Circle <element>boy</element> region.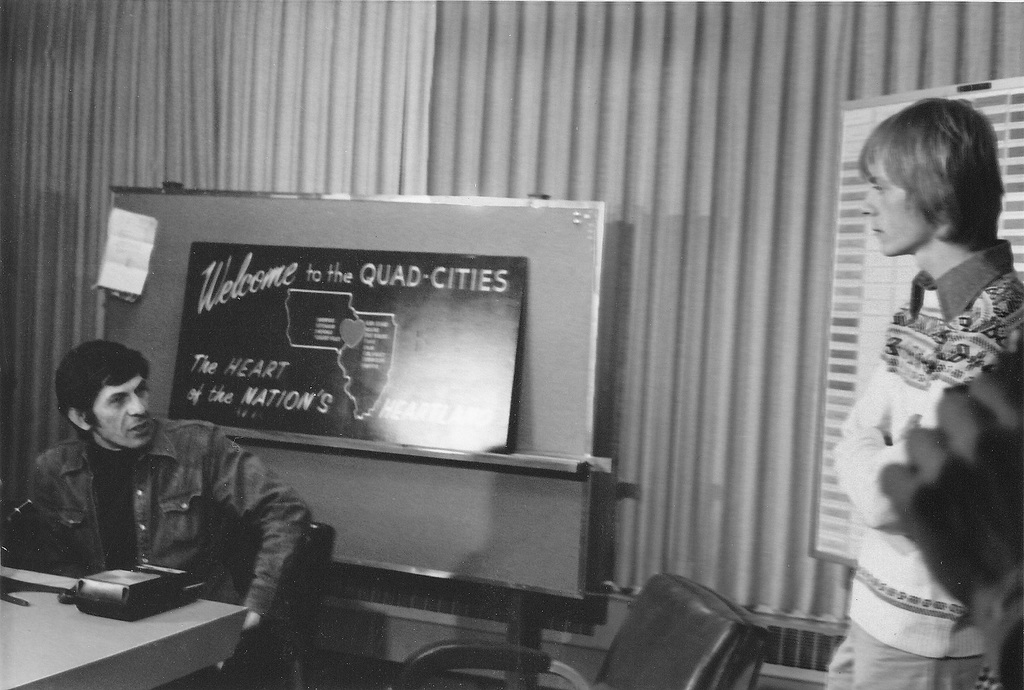
Region: [840, 95, 1023, 689].
